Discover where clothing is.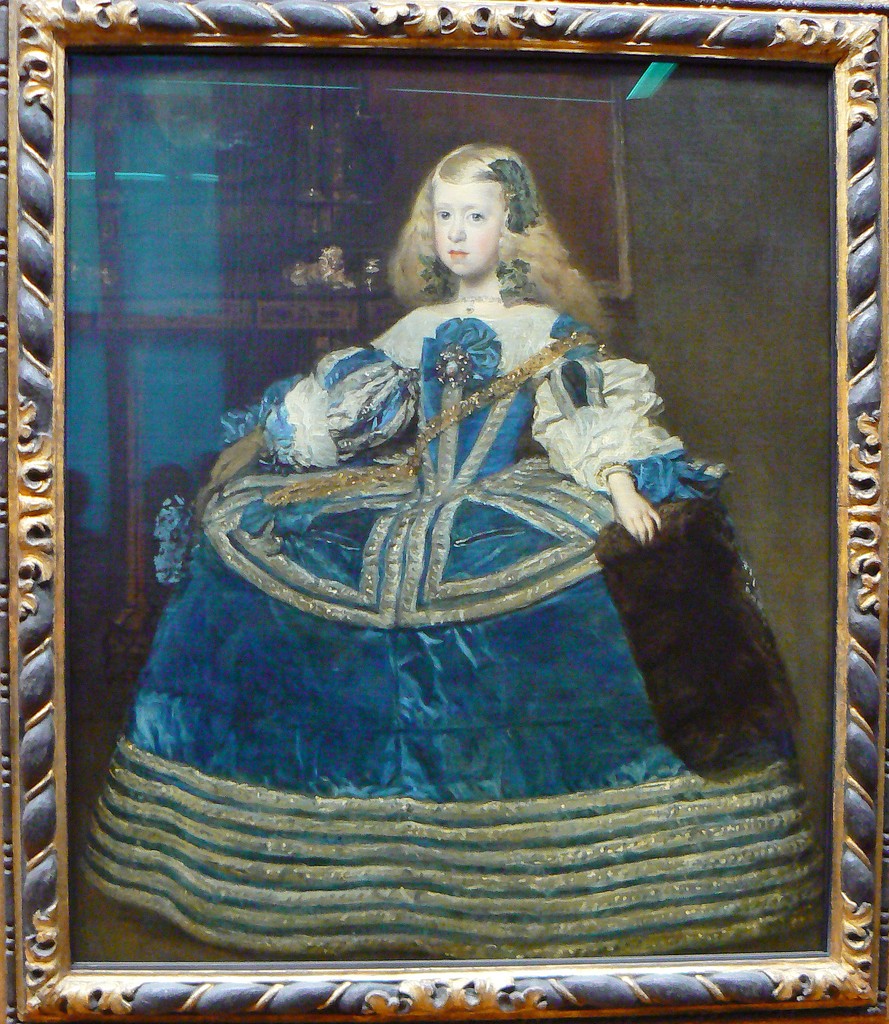
Discovered at detection(130, 281, 743, 890).
